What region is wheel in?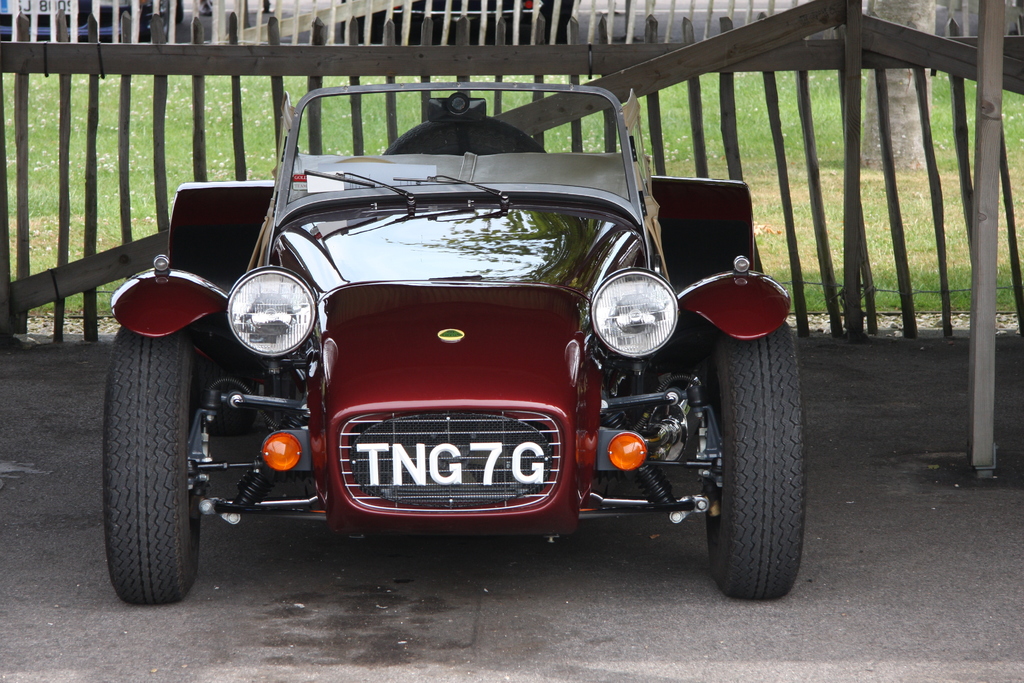
bbox=(97, 325, 210, 602).
